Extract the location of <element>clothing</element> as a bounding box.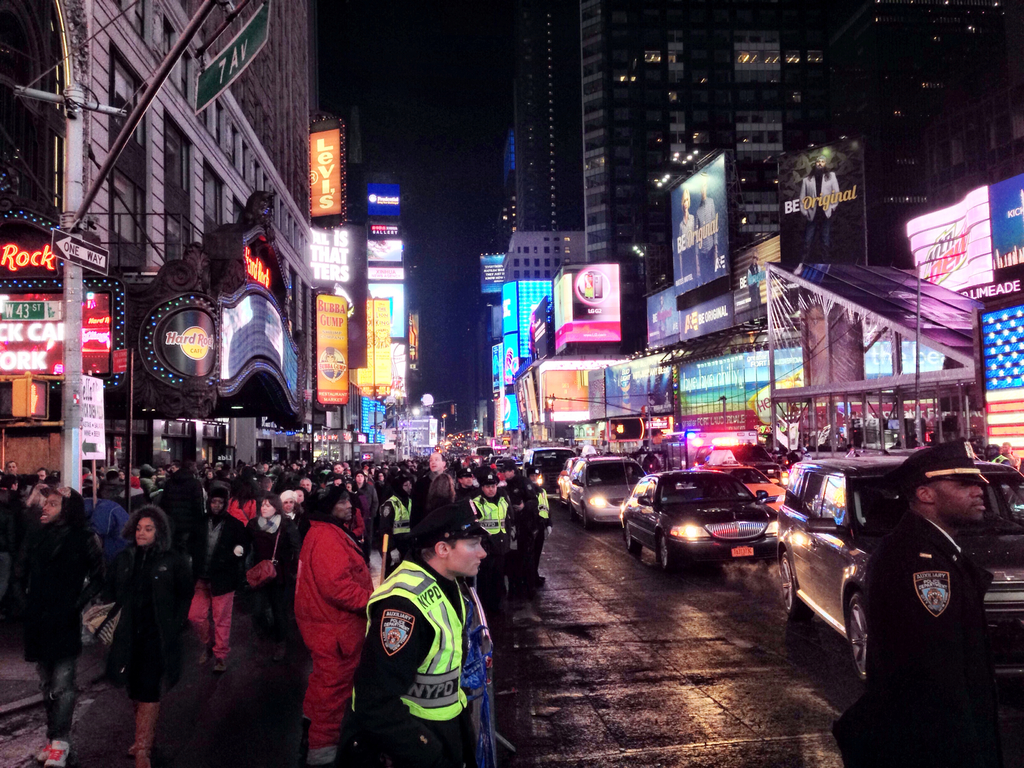
[472,491,507,628].
